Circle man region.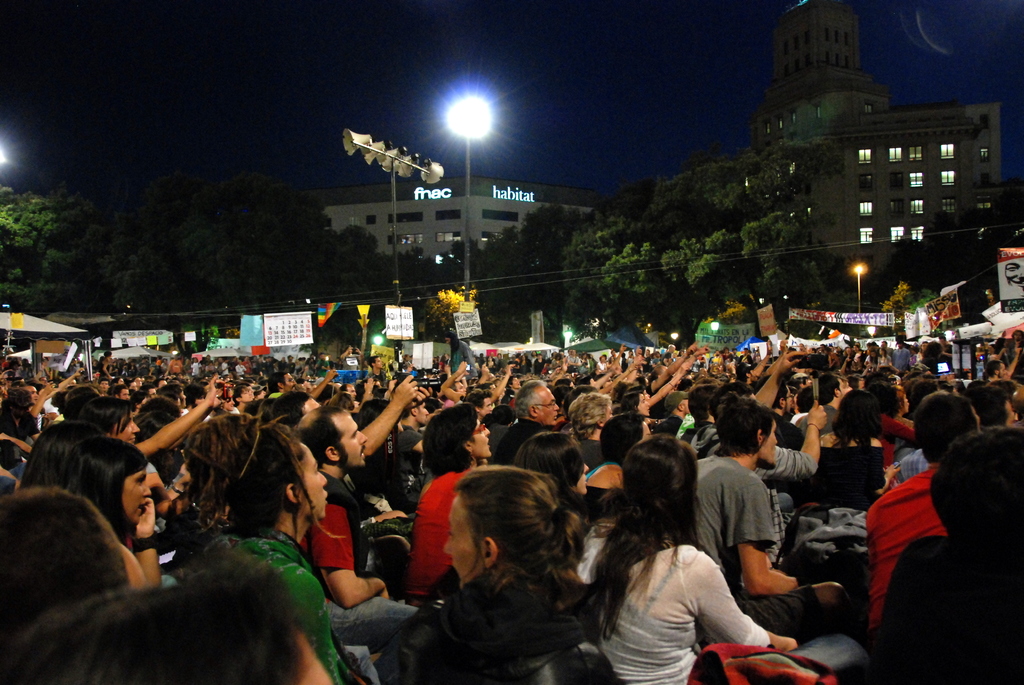
Region: box(490, 375, 562, 464).
